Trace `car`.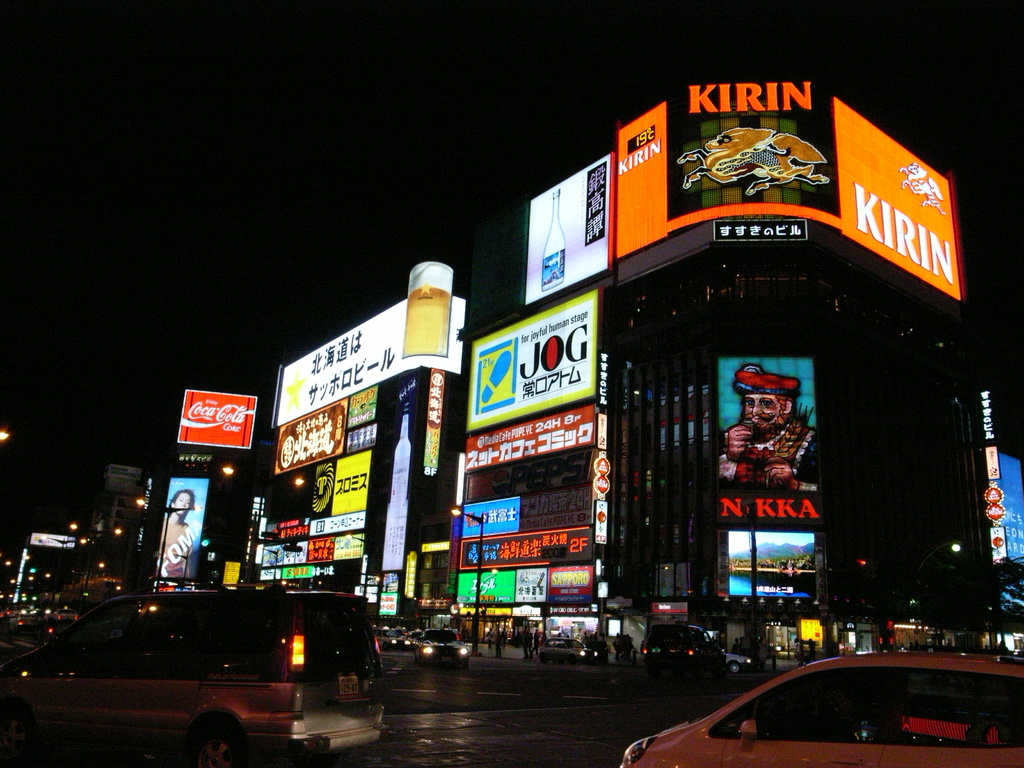
Traced to <bbox>620, 645, 1023, 767</bbox>.
